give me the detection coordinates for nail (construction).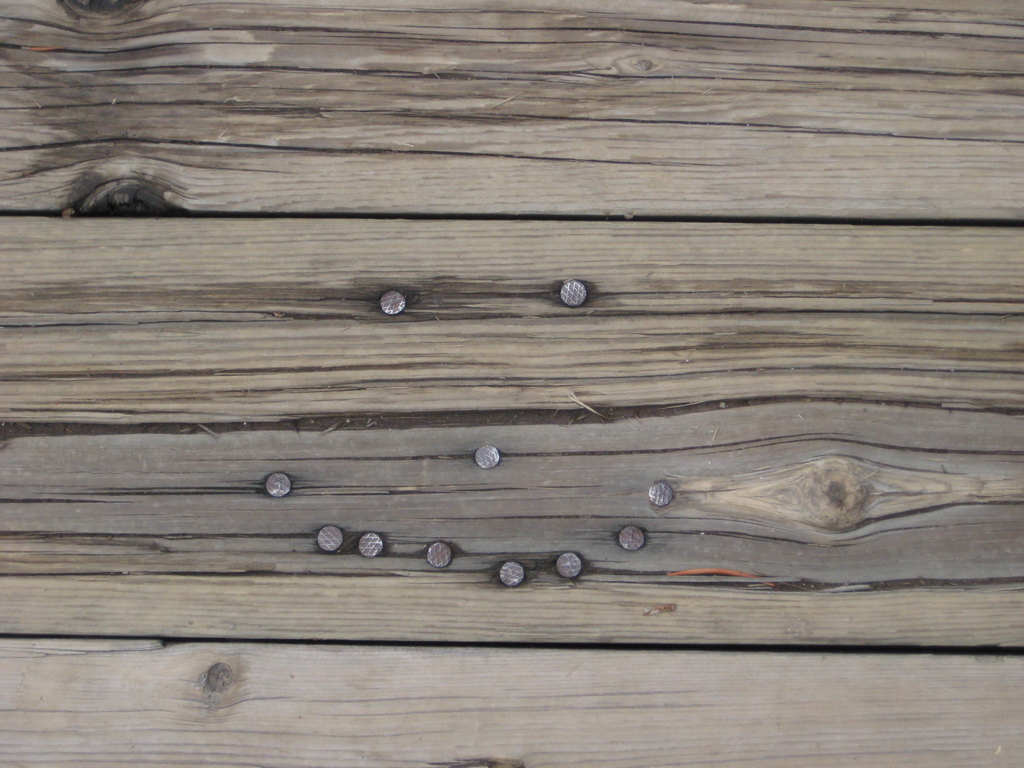
x1=357, y1=535, x2=386, y2=560.
